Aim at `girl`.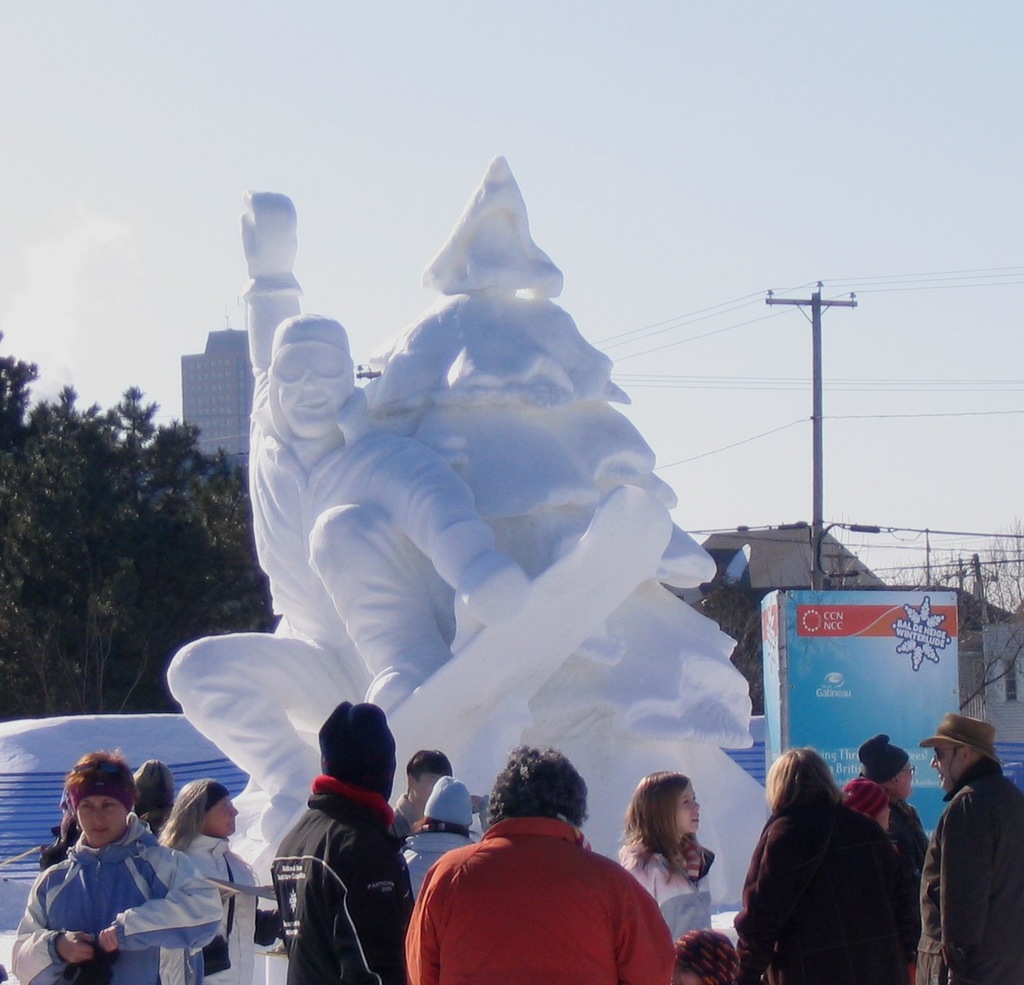
Aimed at crop(622, 765, 713, 940).
